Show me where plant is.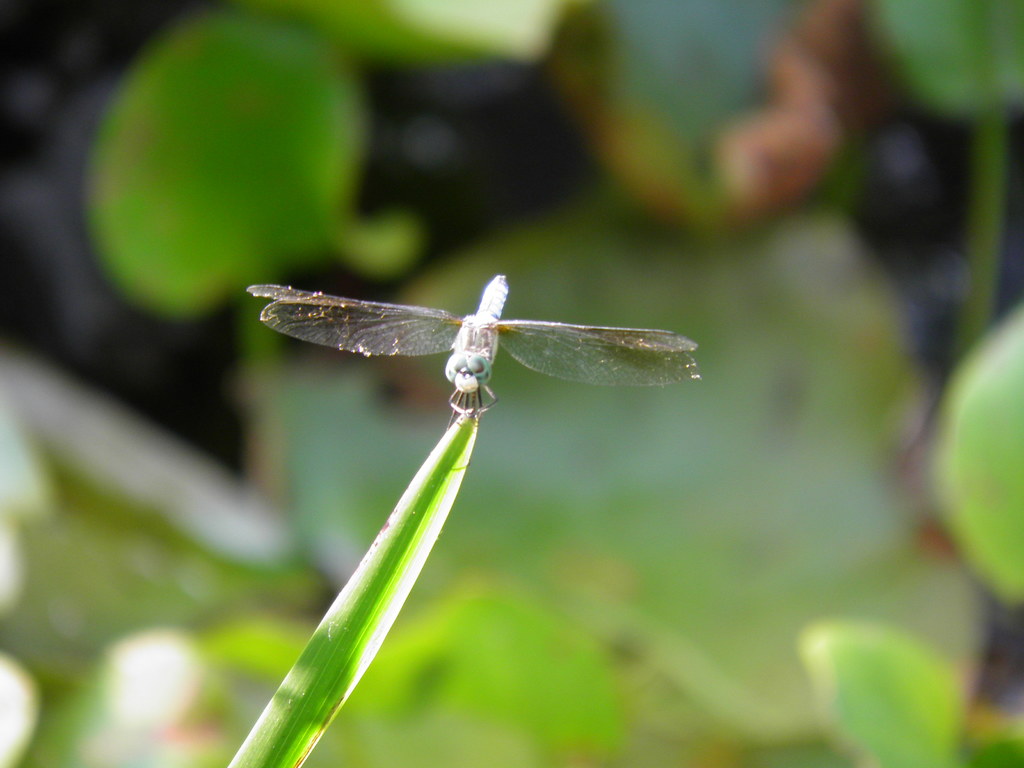
plant is at bbox=[31, 148, 1023, 760].
